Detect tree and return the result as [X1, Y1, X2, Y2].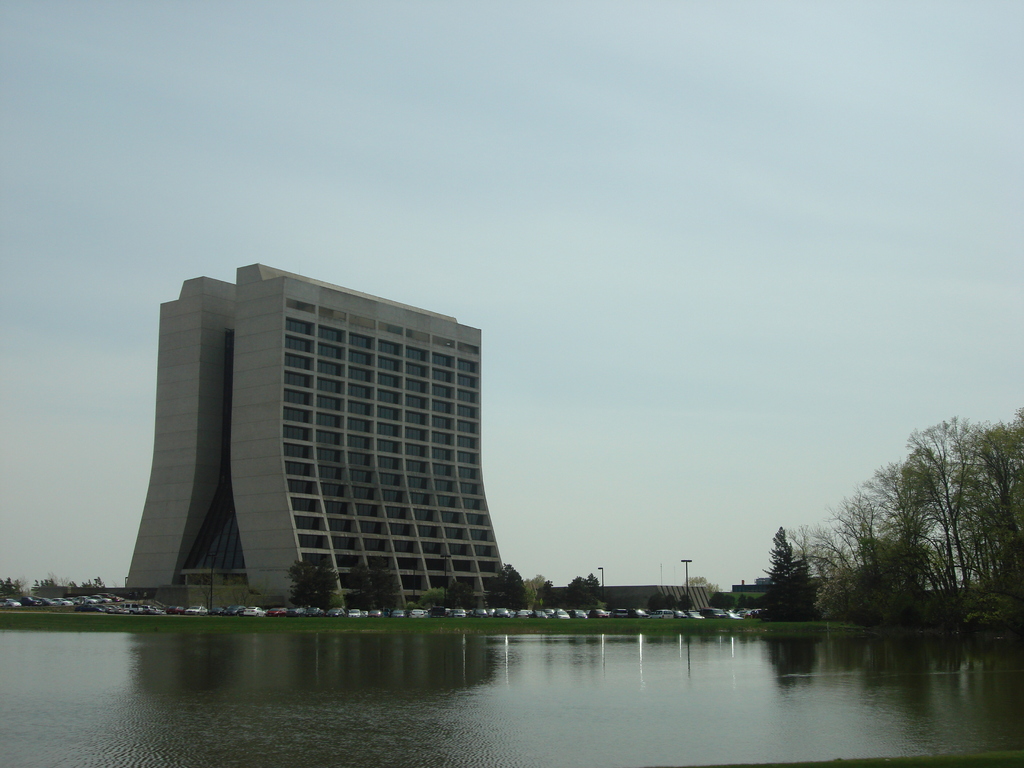
[484, 561, 531, 610].
